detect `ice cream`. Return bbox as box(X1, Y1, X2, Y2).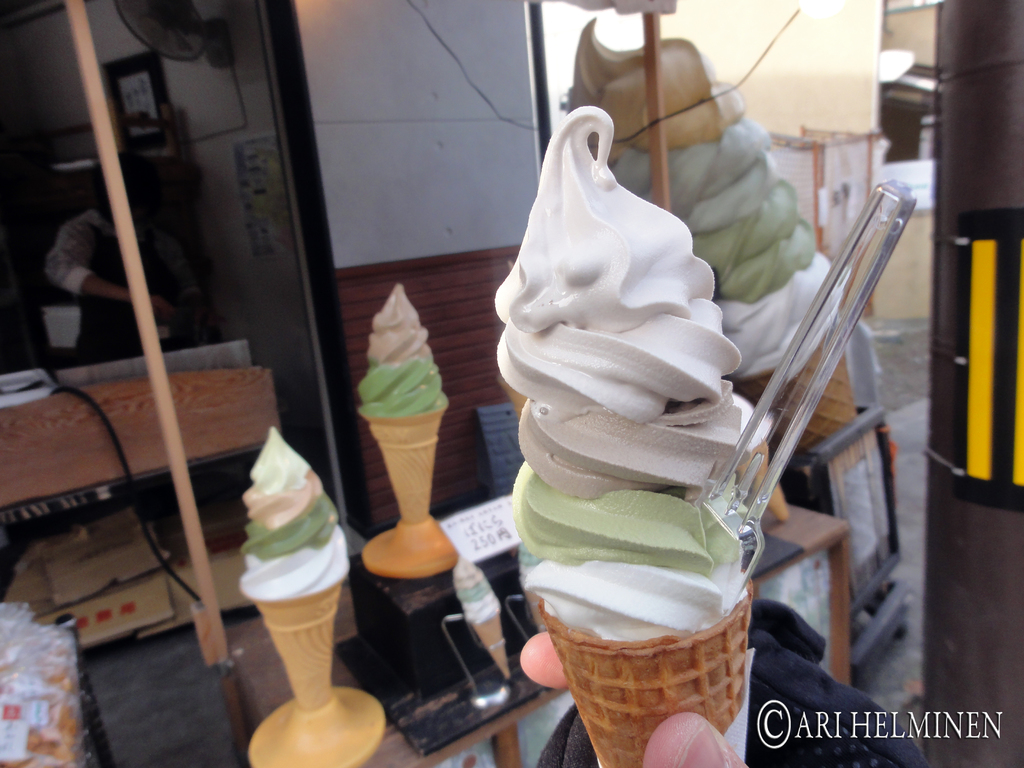
box(556, 15, 877, 487).
